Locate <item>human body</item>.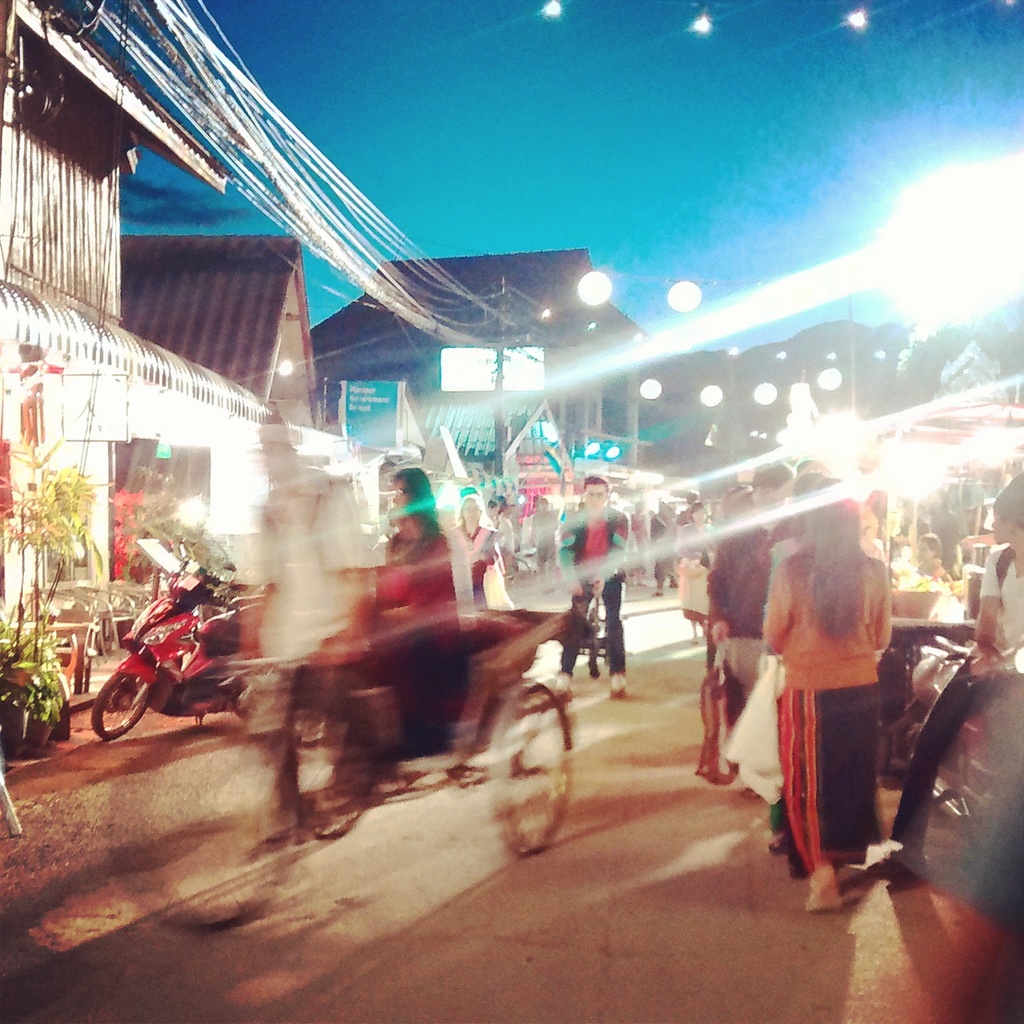
Bounding box: 374, 461, 462, 753.
